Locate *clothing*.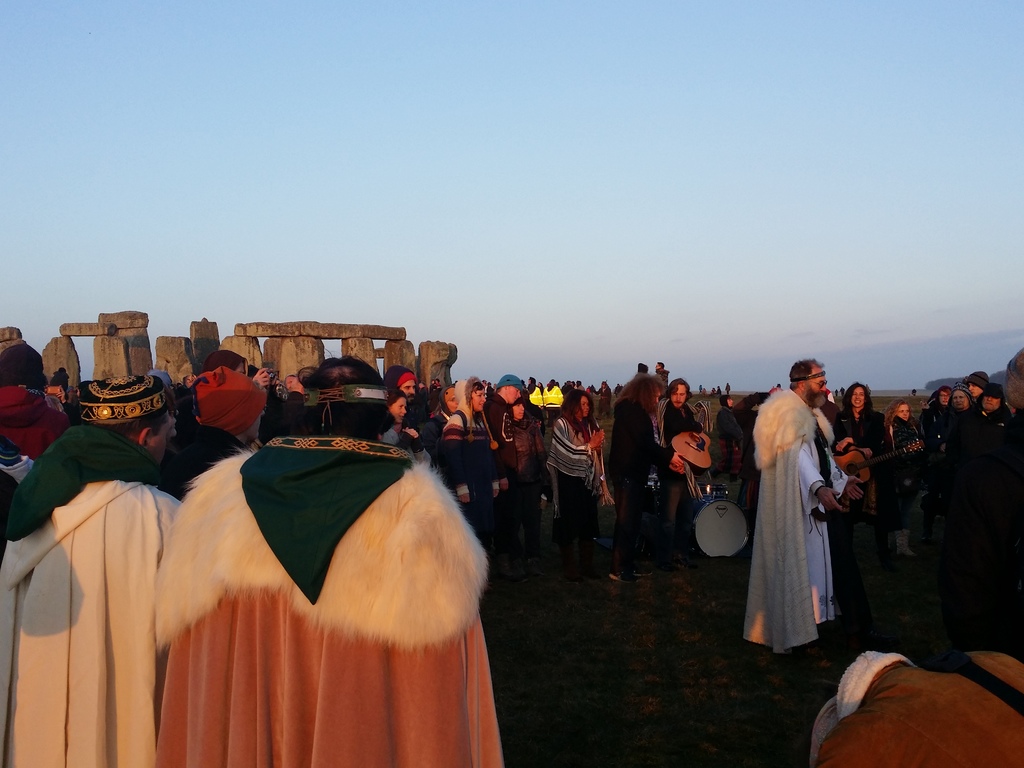
Bounding box: <box>149,425,509,767</box>.
